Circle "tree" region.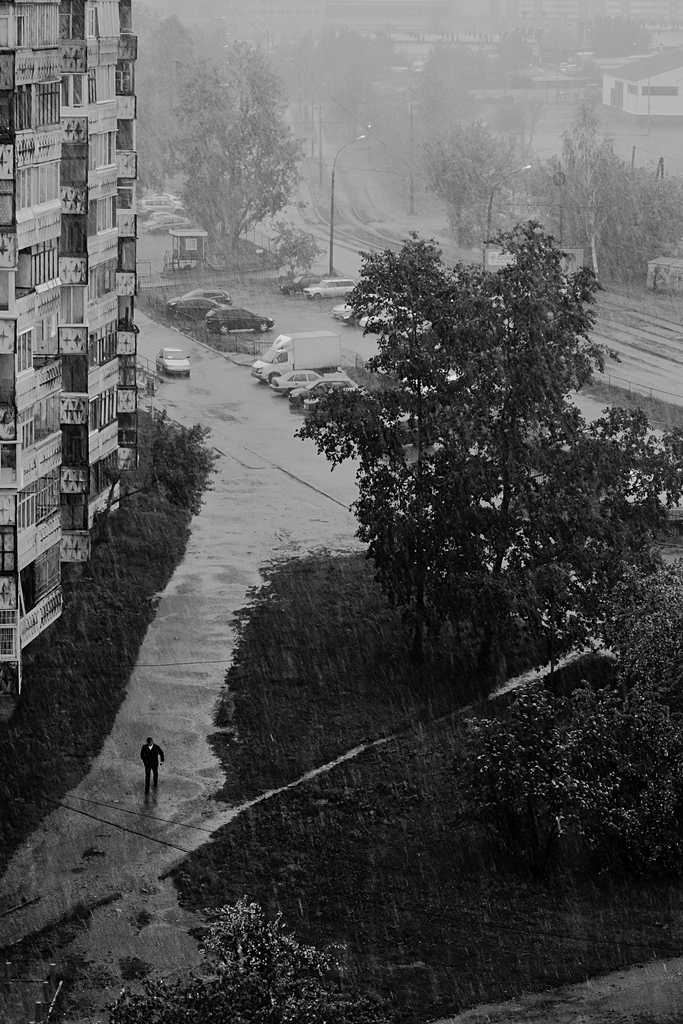
Region: 165,45,303,264.
